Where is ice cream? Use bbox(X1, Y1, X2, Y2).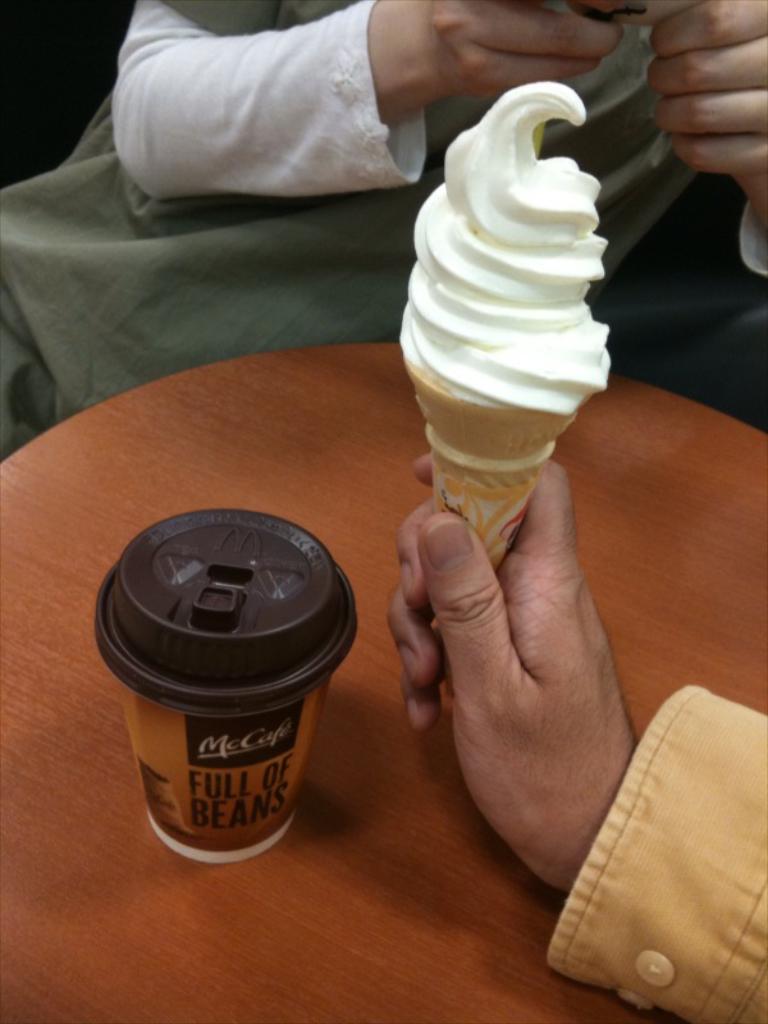
bbox(404, 88, 623, 617).
